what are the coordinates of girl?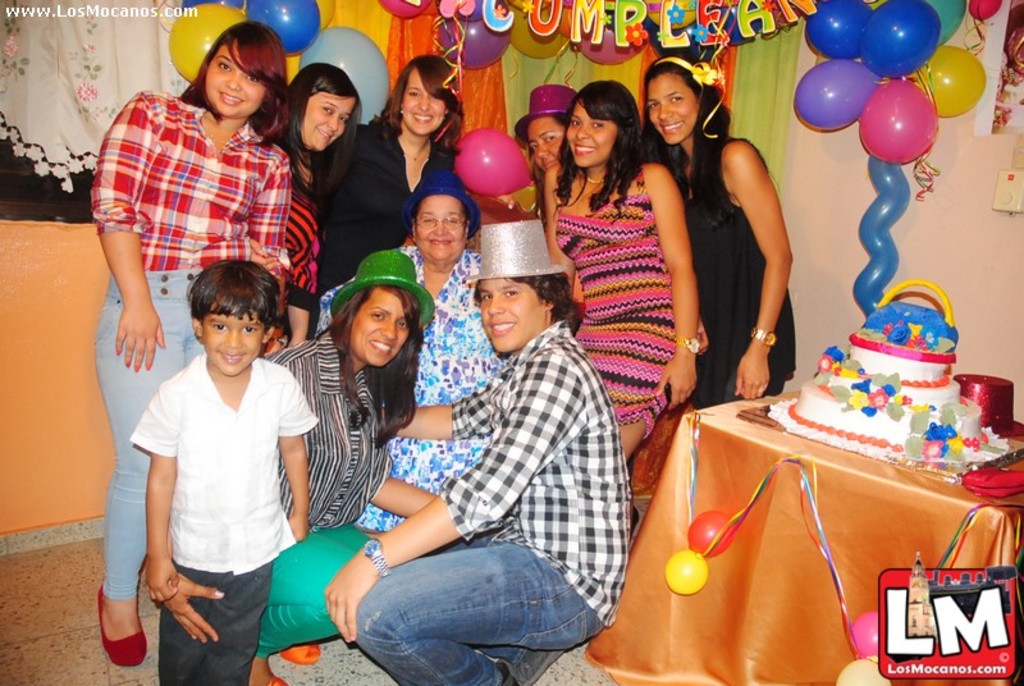
137 255 316 685.
